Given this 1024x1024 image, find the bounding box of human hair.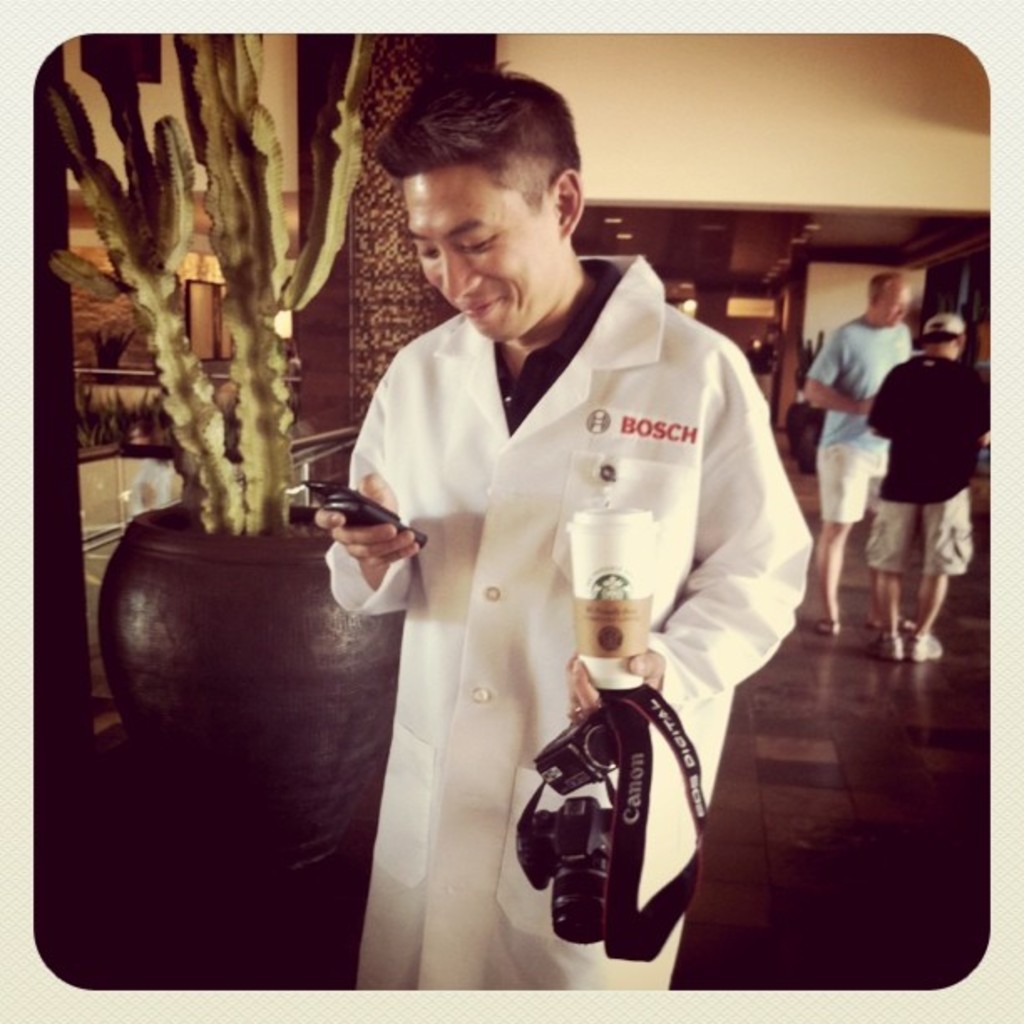
(x1=863, y1=271, x2=907, y2=303).
